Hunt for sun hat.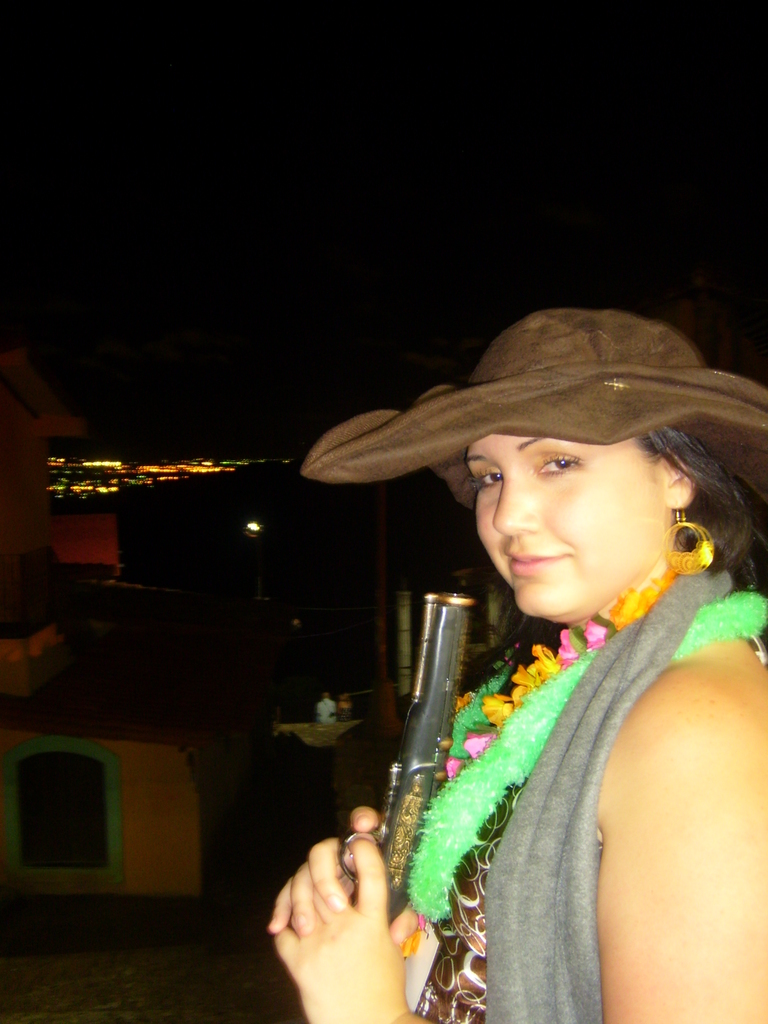
Hunted down at Rect(284, 305, 767, 484).
